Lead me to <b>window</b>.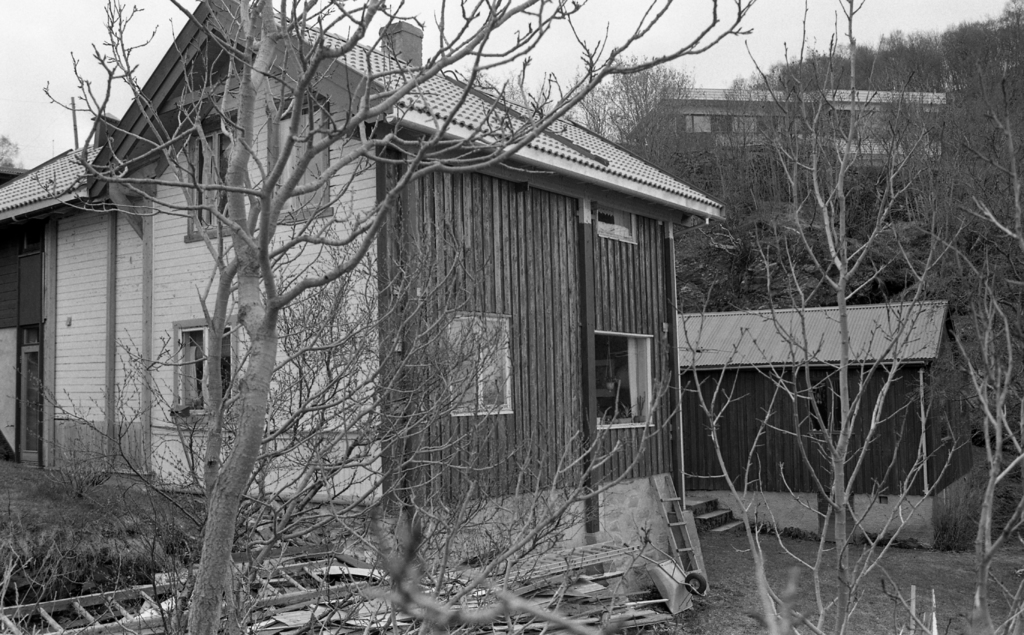
Lead to 164:319:240:422.
